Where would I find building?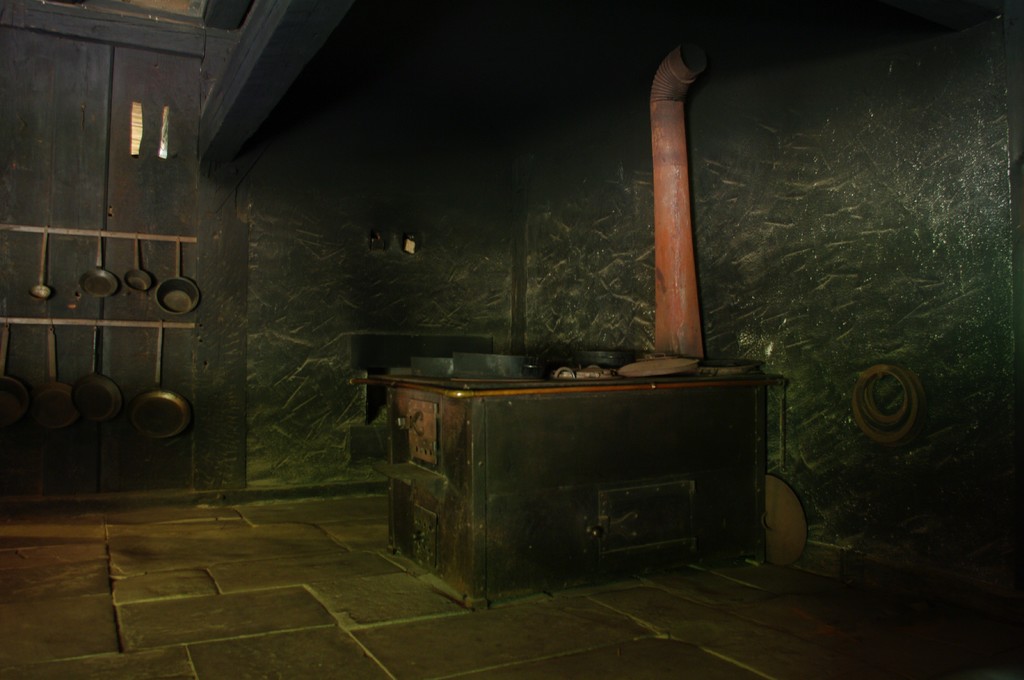
At rect(0, 0, 1023, 679).
